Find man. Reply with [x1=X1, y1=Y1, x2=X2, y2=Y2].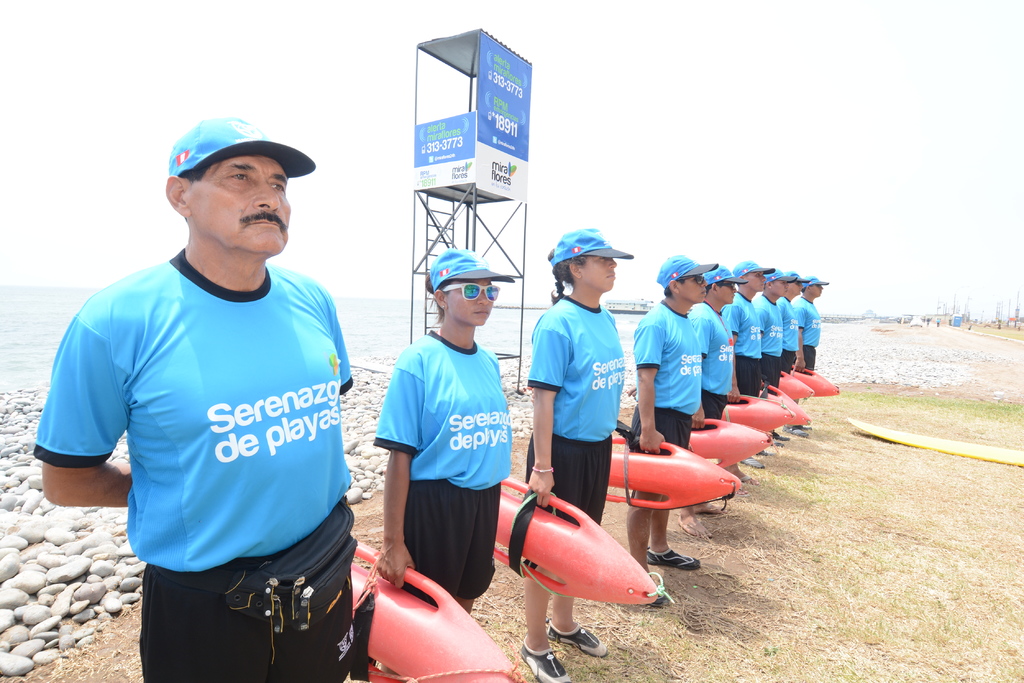
[x1=758, y1=269, x2=783, y2=452].
